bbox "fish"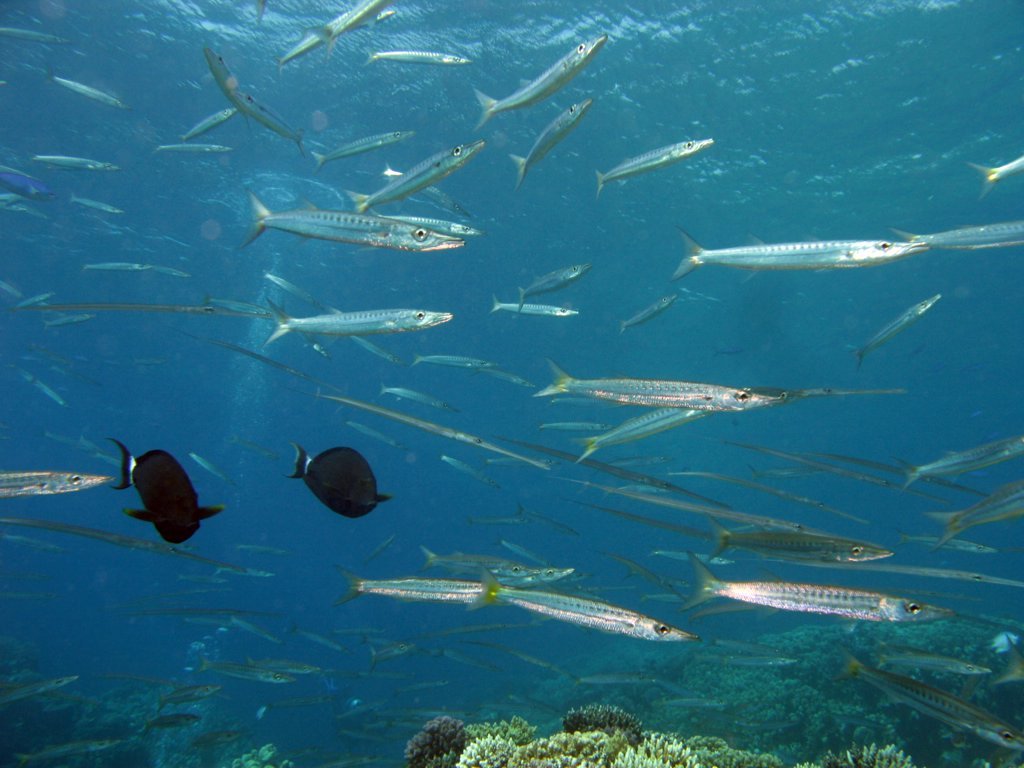
x1=519 y1=508 x2=581 y2=539
